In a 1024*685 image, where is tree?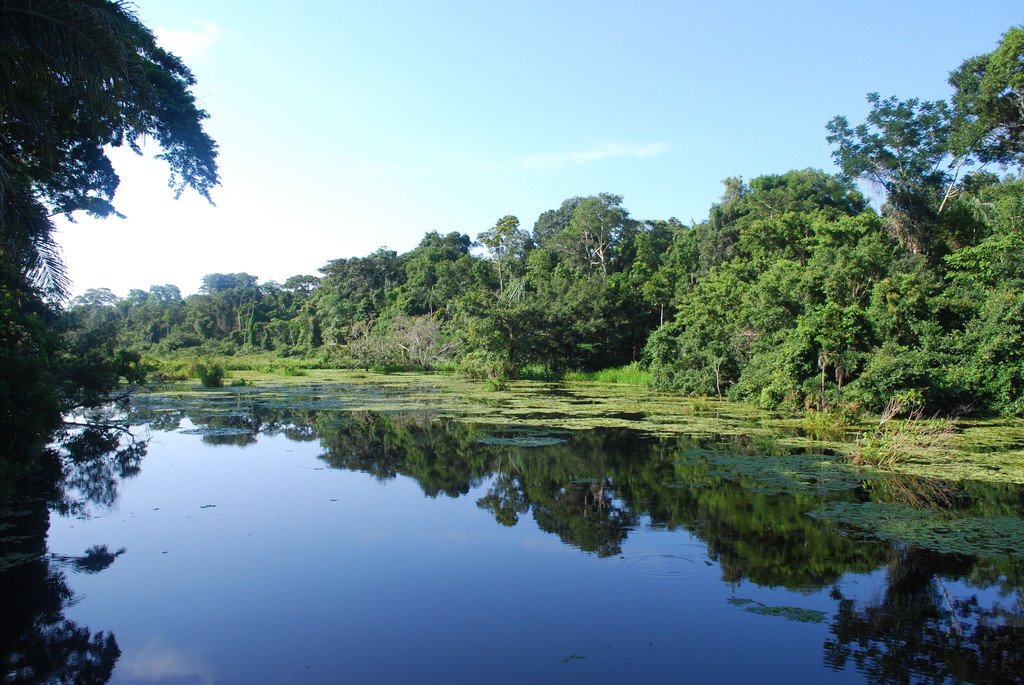
440 223 456 319.
